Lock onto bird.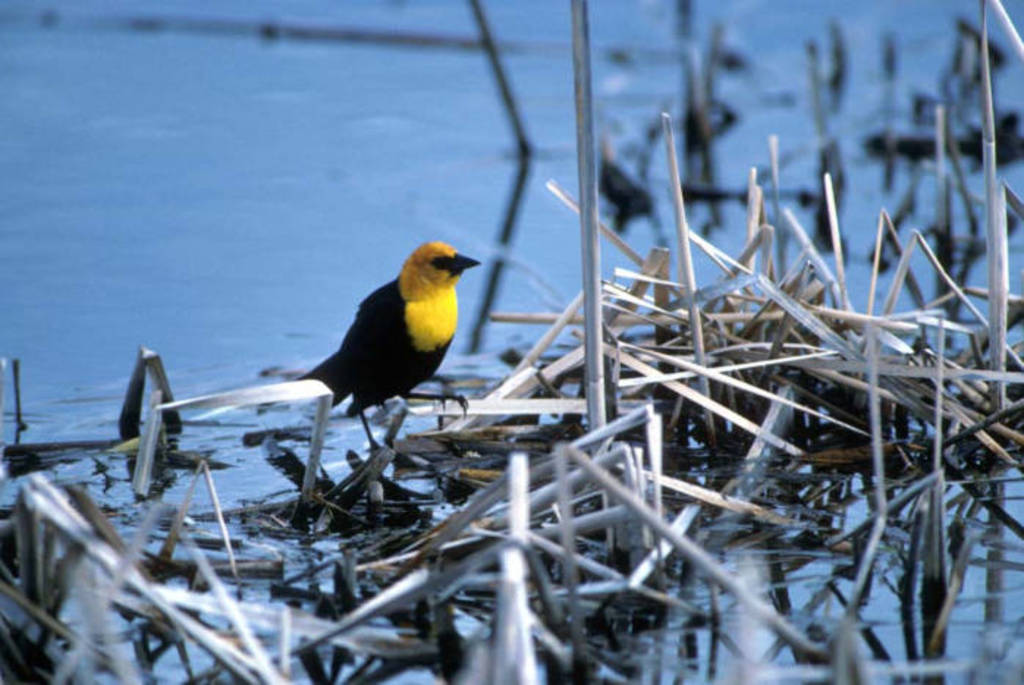
Locked: 210 236 480 462.
